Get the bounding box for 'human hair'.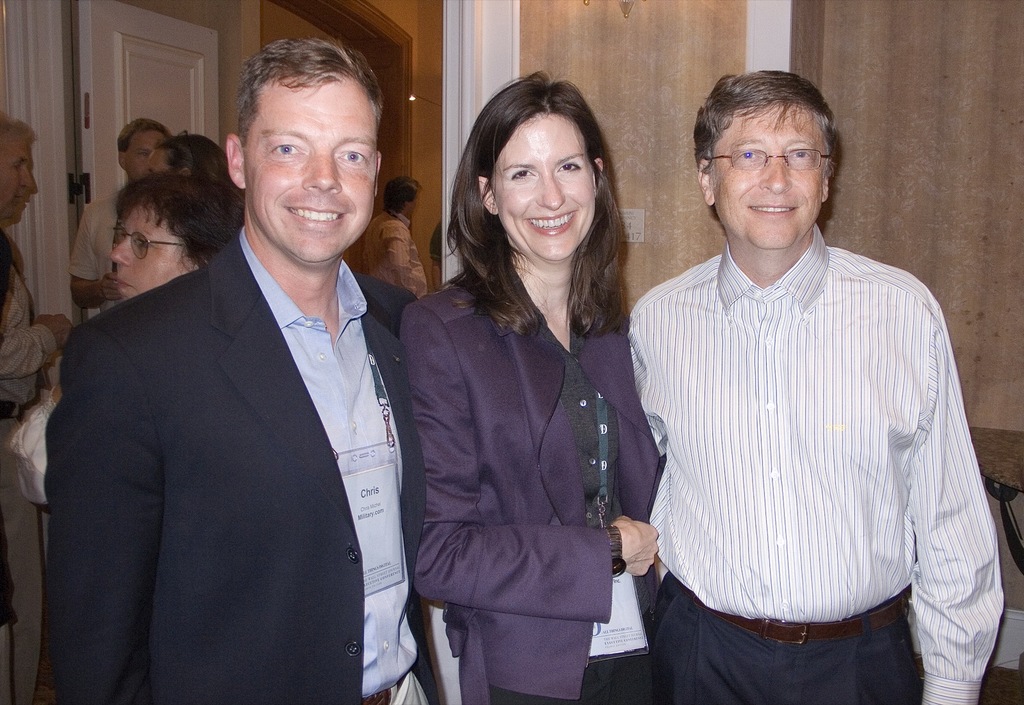
<region>458, 69, 630, 337</region>.
